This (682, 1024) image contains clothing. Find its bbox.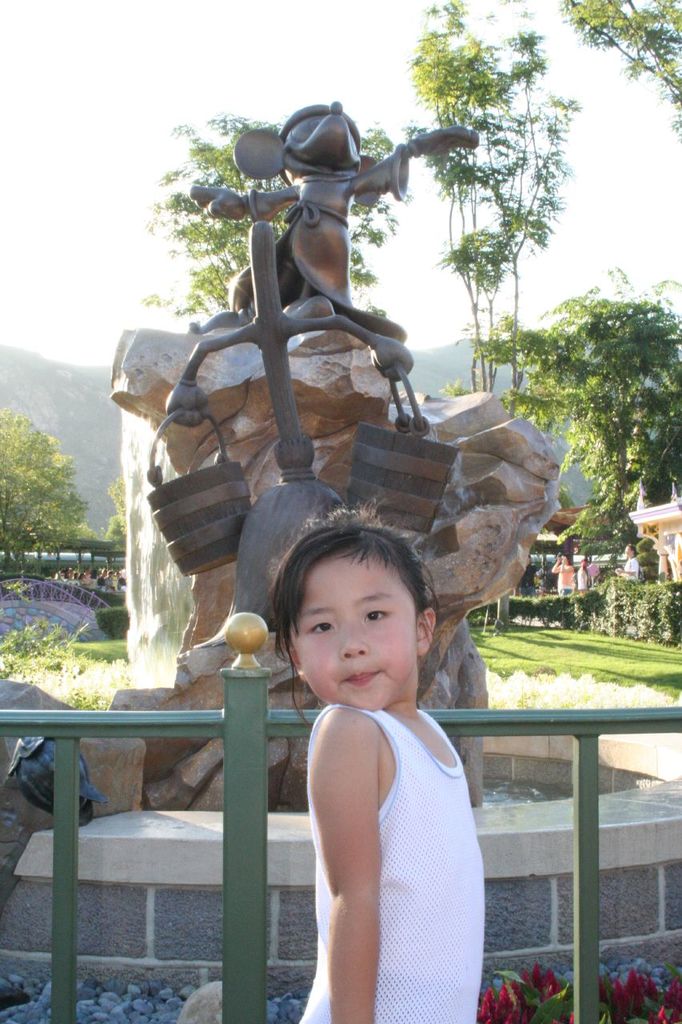
l=623, t=557, r=638, b=579.
